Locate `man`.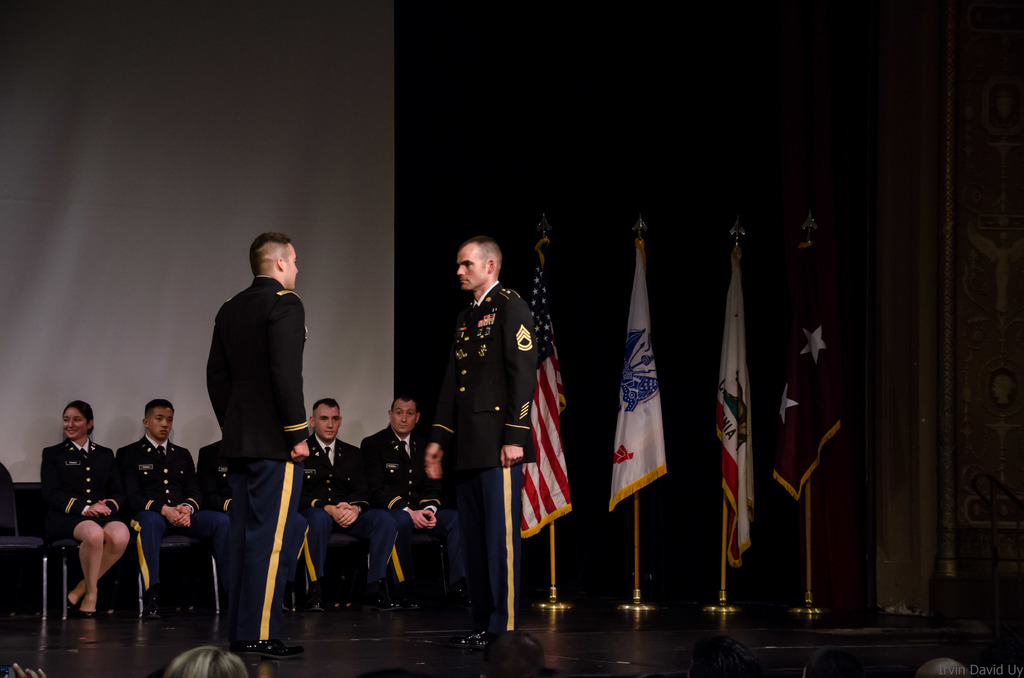
Bounding box: (304, 398, 396, 617).
